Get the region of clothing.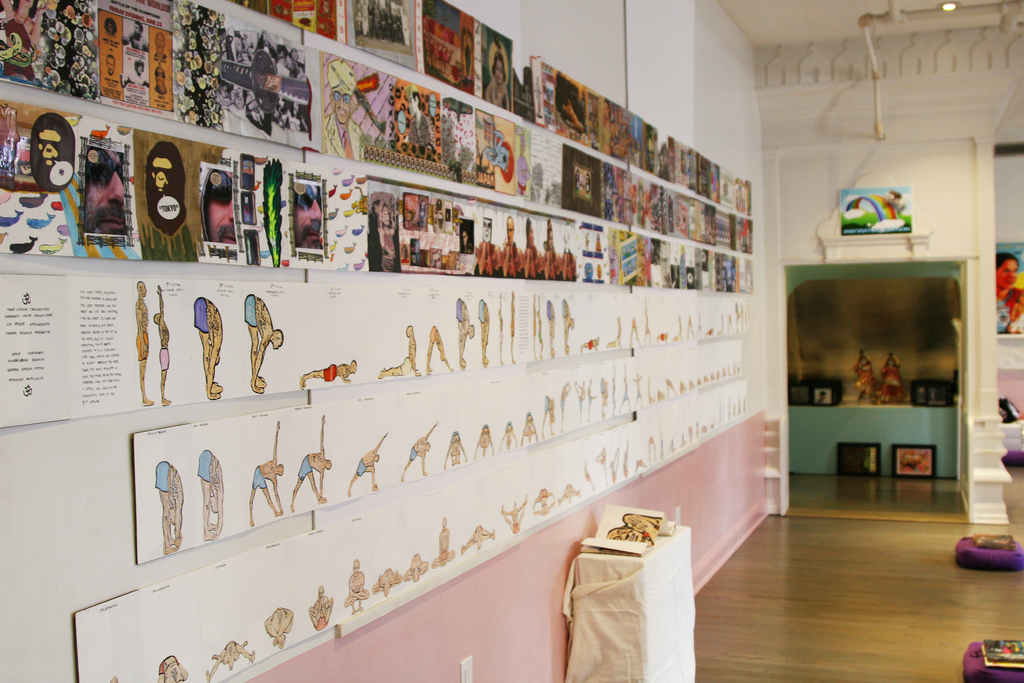
481:424:491:434.
